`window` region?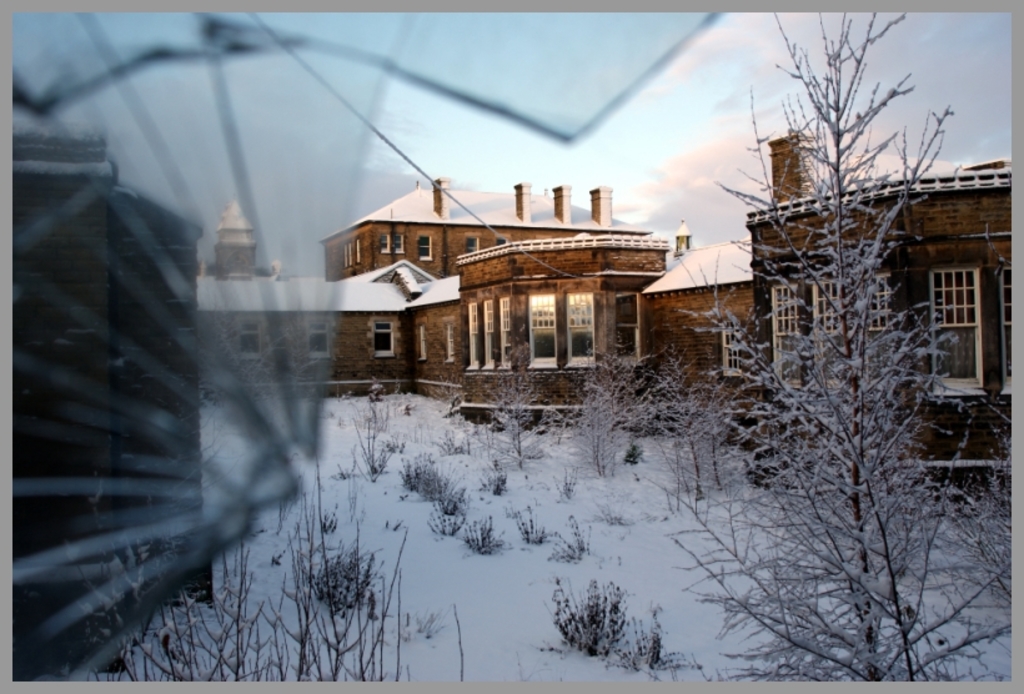
Rect(382, 231, 405, 258)
